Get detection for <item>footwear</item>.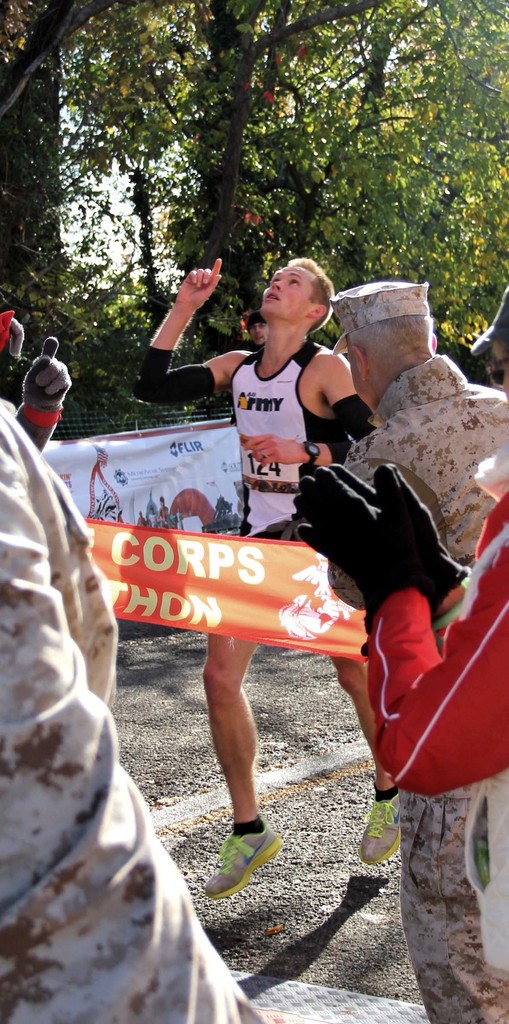
Detection: 359 786 402 861.
